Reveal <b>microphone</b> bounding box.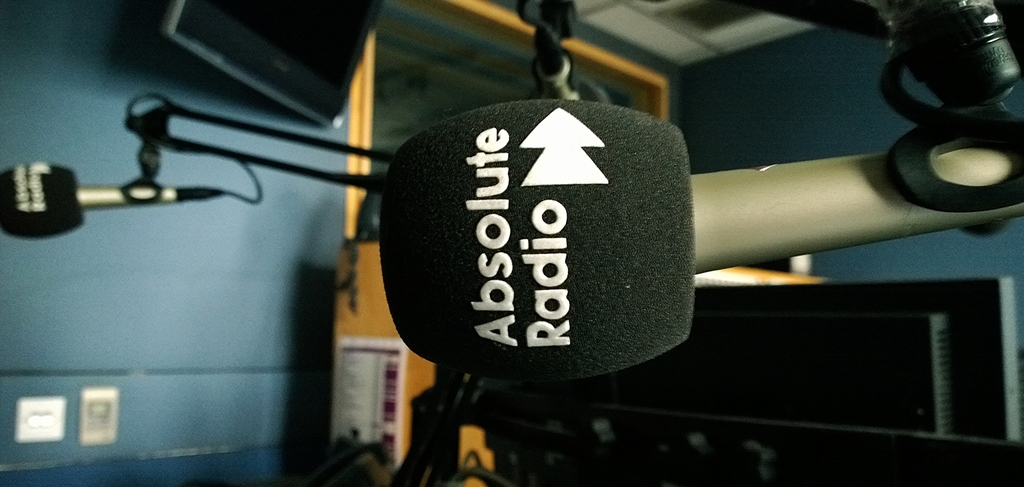
Revealed: {"left": 375, "top": 96, "right": 1023, "bottom": 382}.
